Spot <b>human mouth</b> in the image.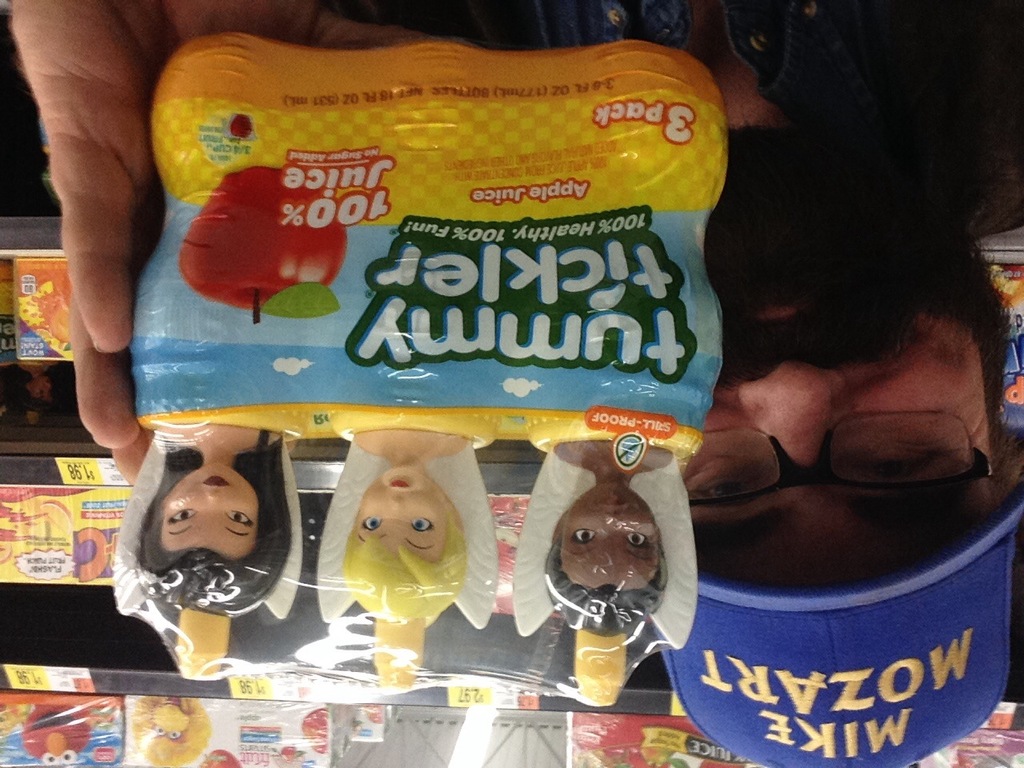
<b>human mouth</b> found at bbox=[202, 472, 232, 490].
